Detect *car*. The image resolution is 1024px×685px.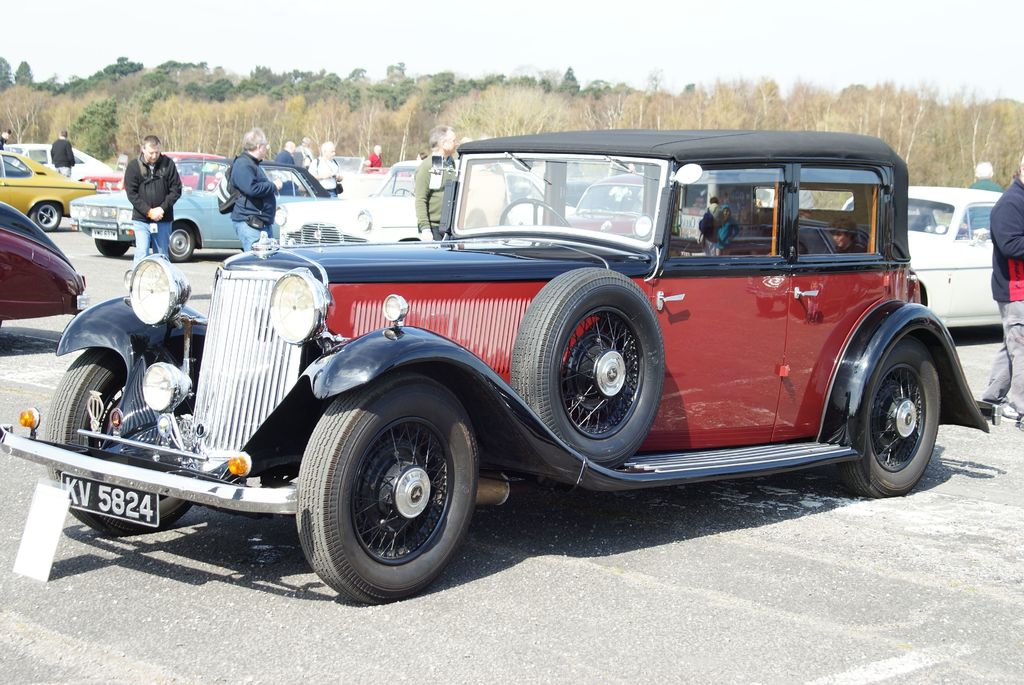
BBox(12, 130, 973, 615).
